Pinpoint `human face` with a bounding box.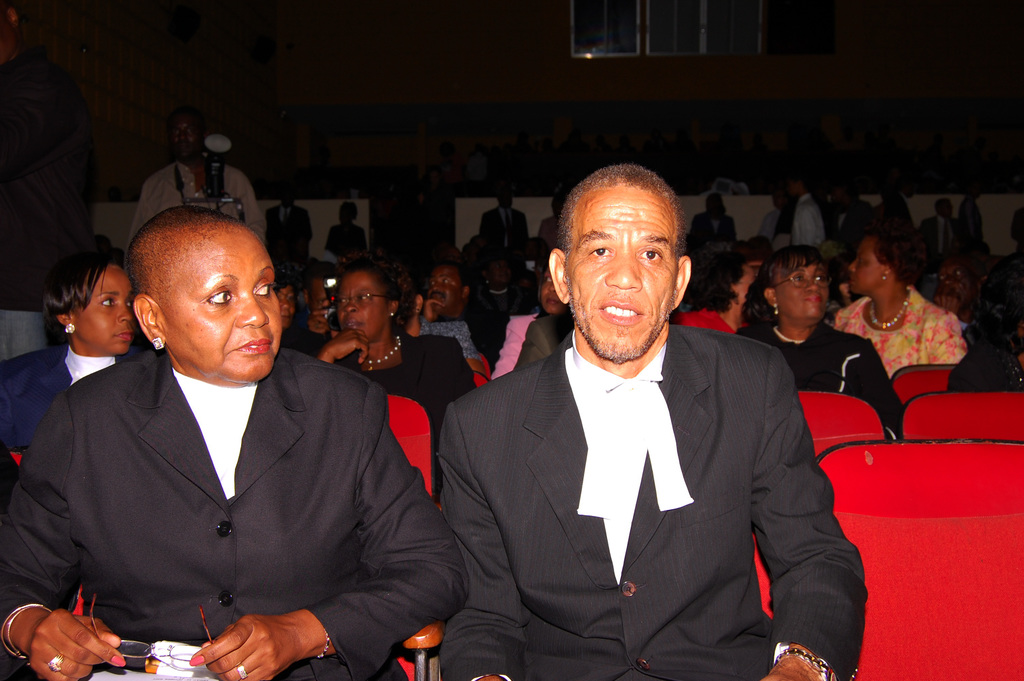
848 233 886 293.
